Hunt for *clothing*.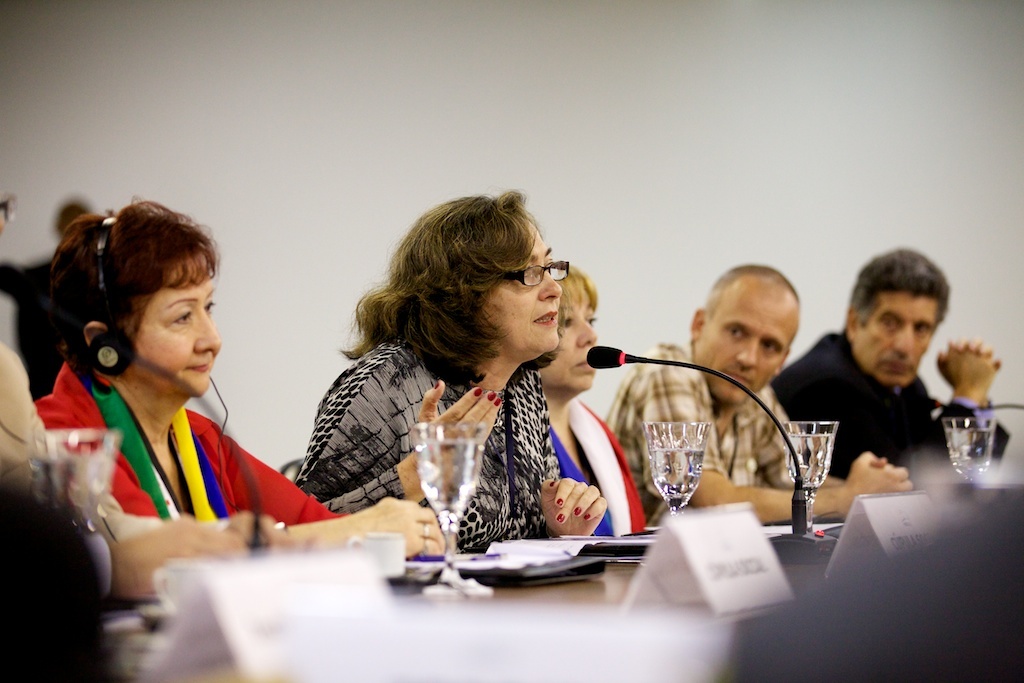
Hunted down at region(600, 344, 834, 520).
